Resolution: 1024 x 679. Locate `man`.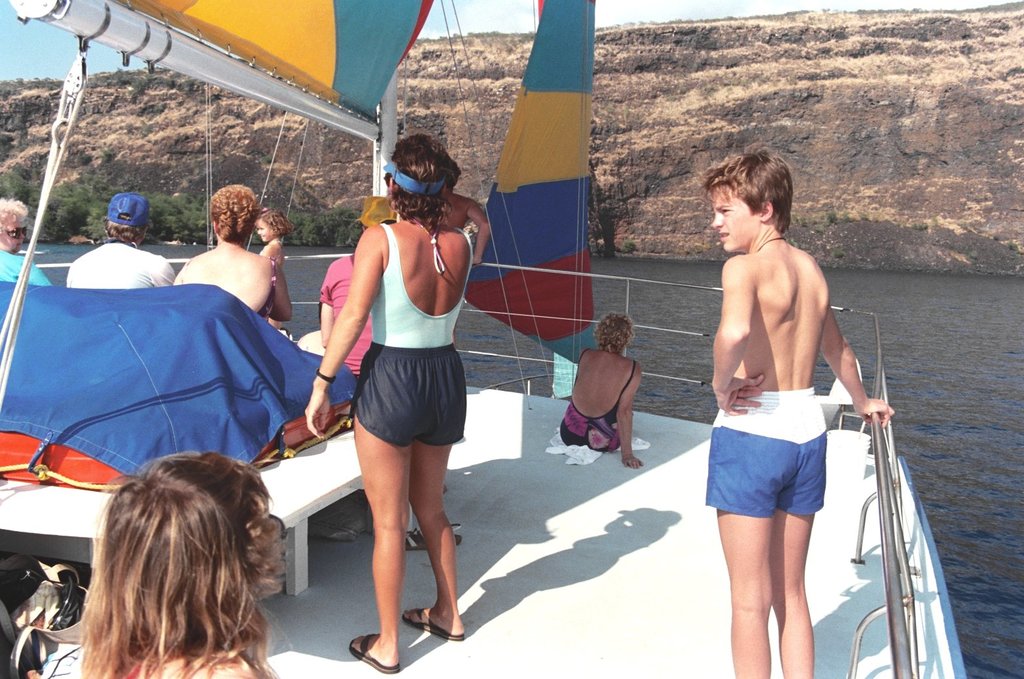
298 196 395 378.
